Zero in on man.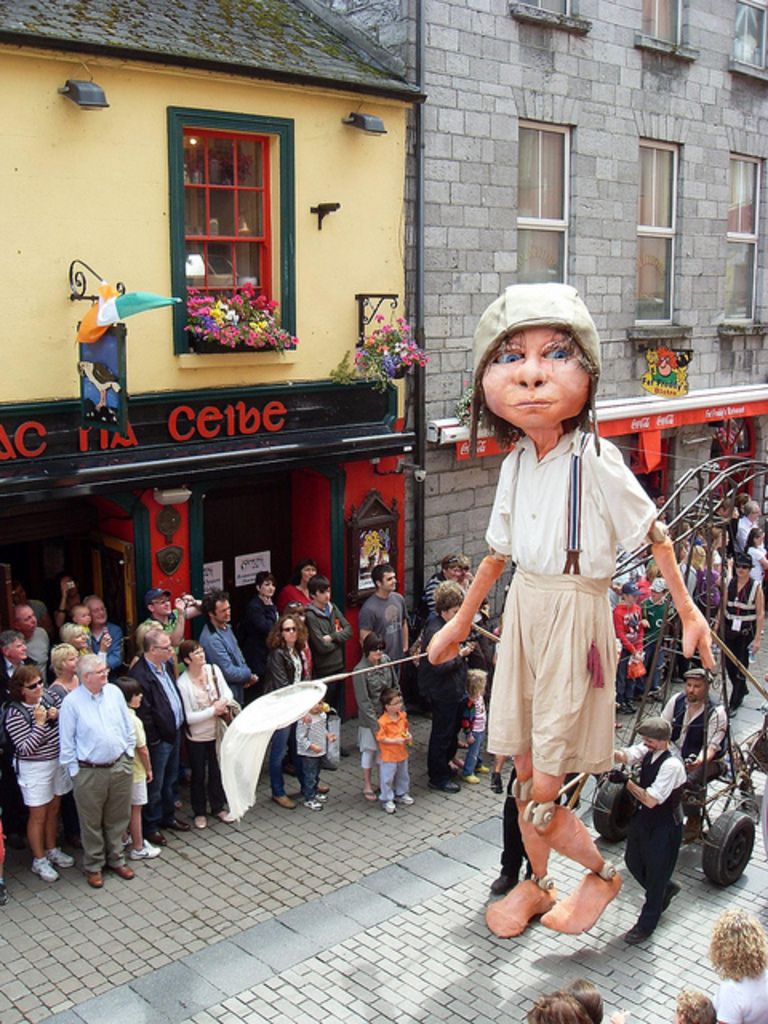
Zeroed in: (0,595,64,678).
